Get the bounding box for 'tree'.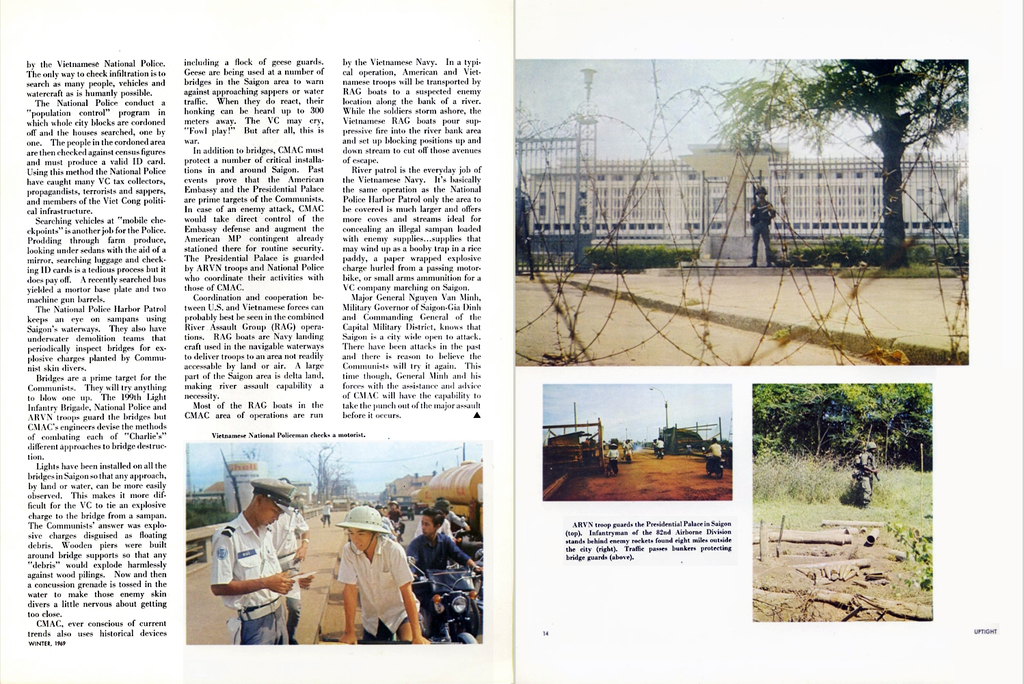
rect(702, 55, 969, 263).
